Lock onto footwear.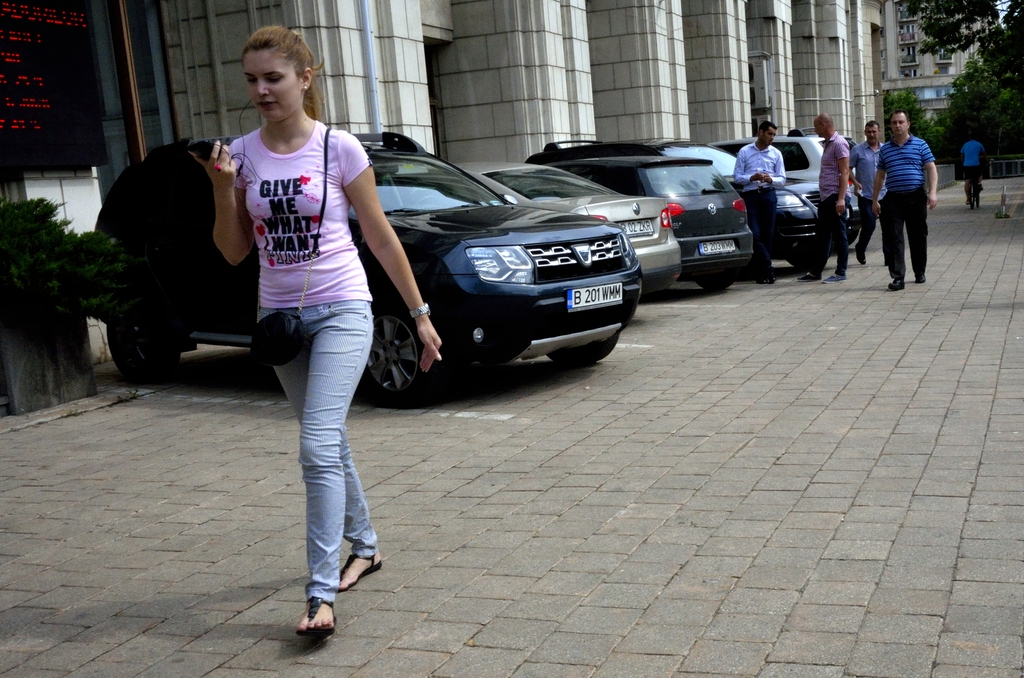
Locked: {"left": 887, "top": 275, "right": 903, "bottom": 291}.
